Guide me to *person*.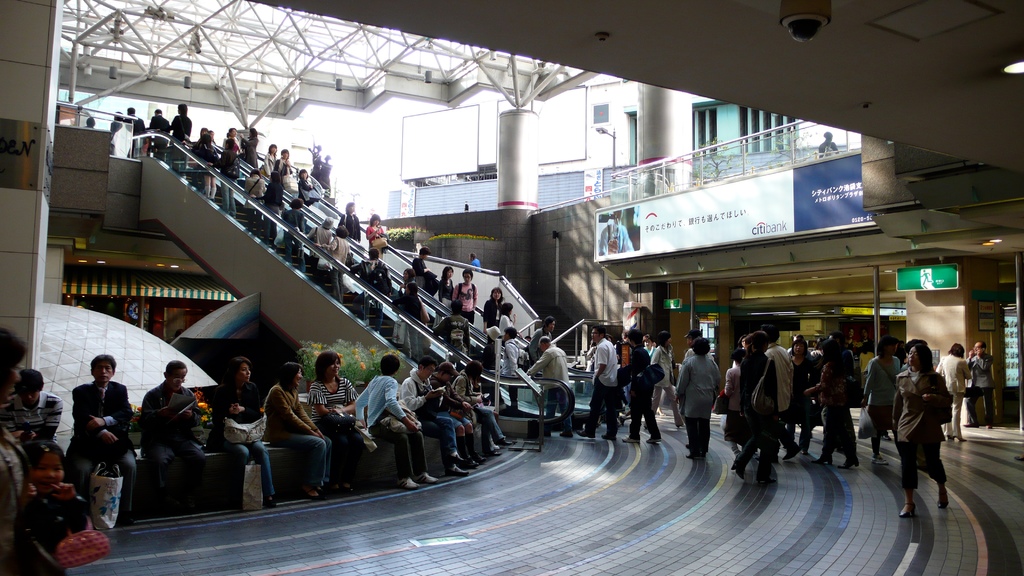
Guidance: 144:106:169:155.
